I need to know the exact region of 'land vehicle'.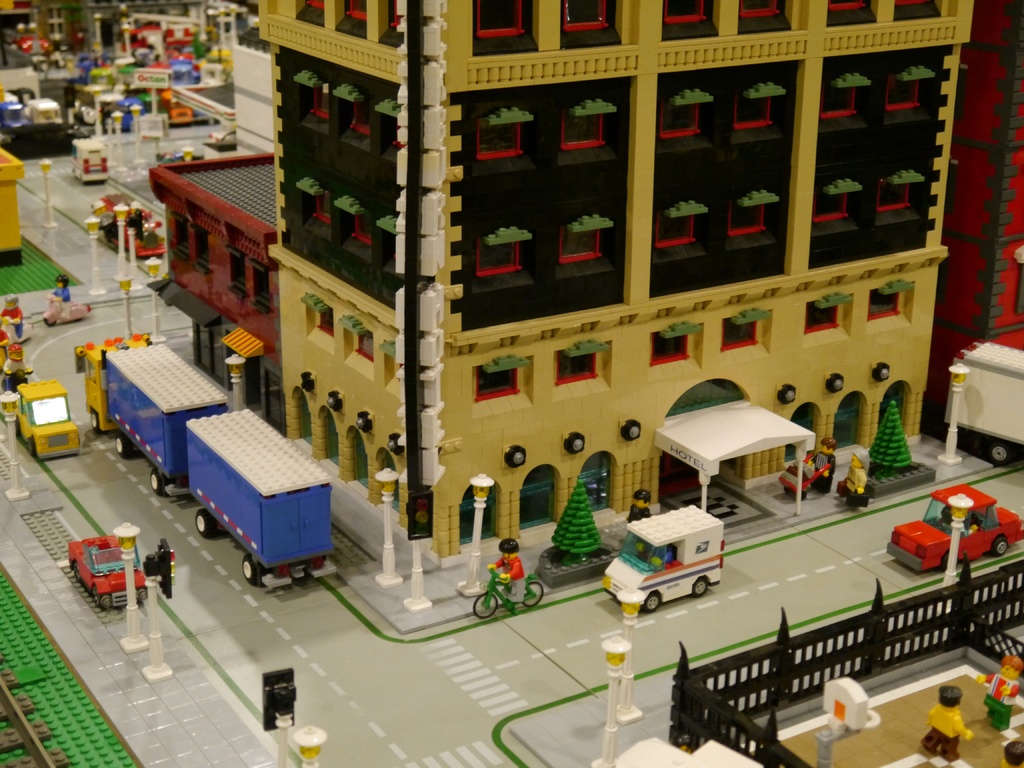
Region: l=15, t=381, r=82, b=460.
